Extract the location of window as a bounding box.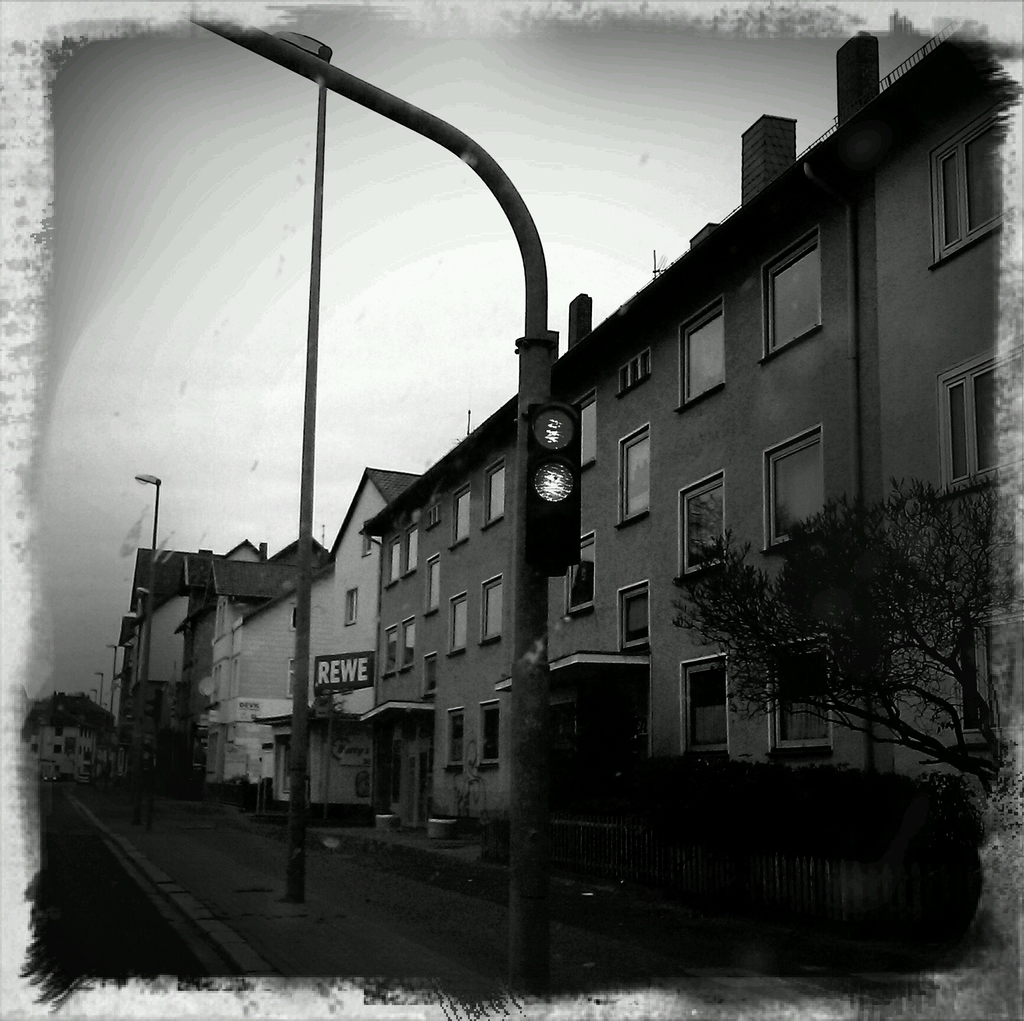
<bbox>373, 618, 404, 680</bbox>.
